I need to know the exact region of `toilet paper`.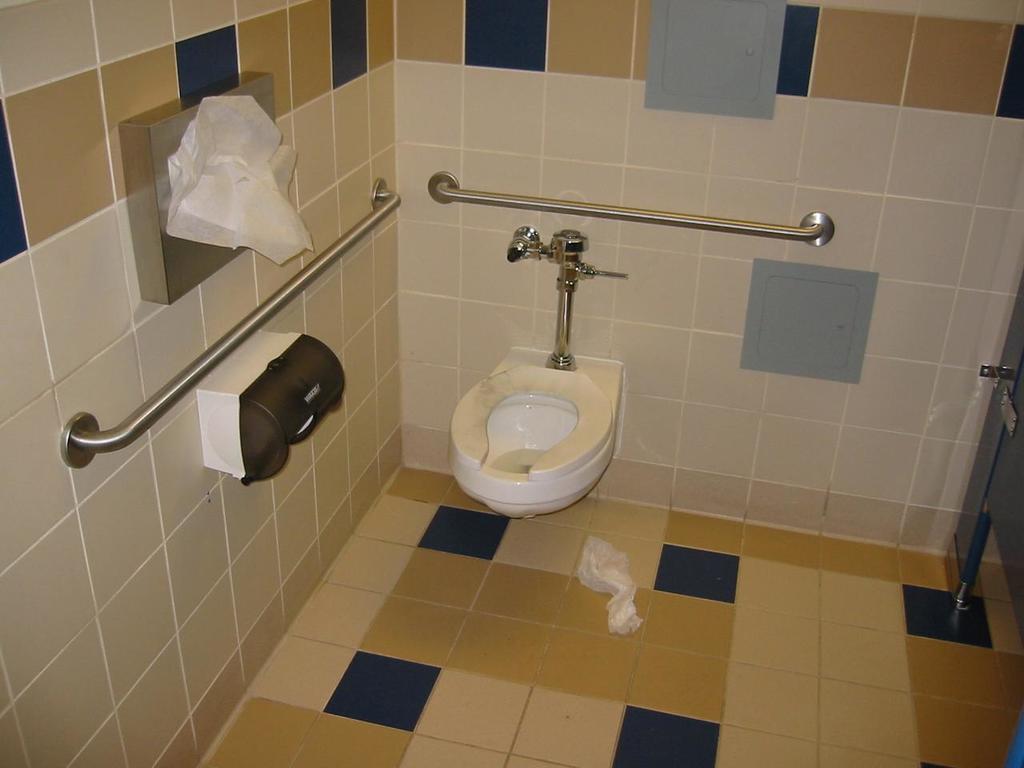
Region: {"x1": 162, "y1": 95, "x2": 318, "y2": 267}.
